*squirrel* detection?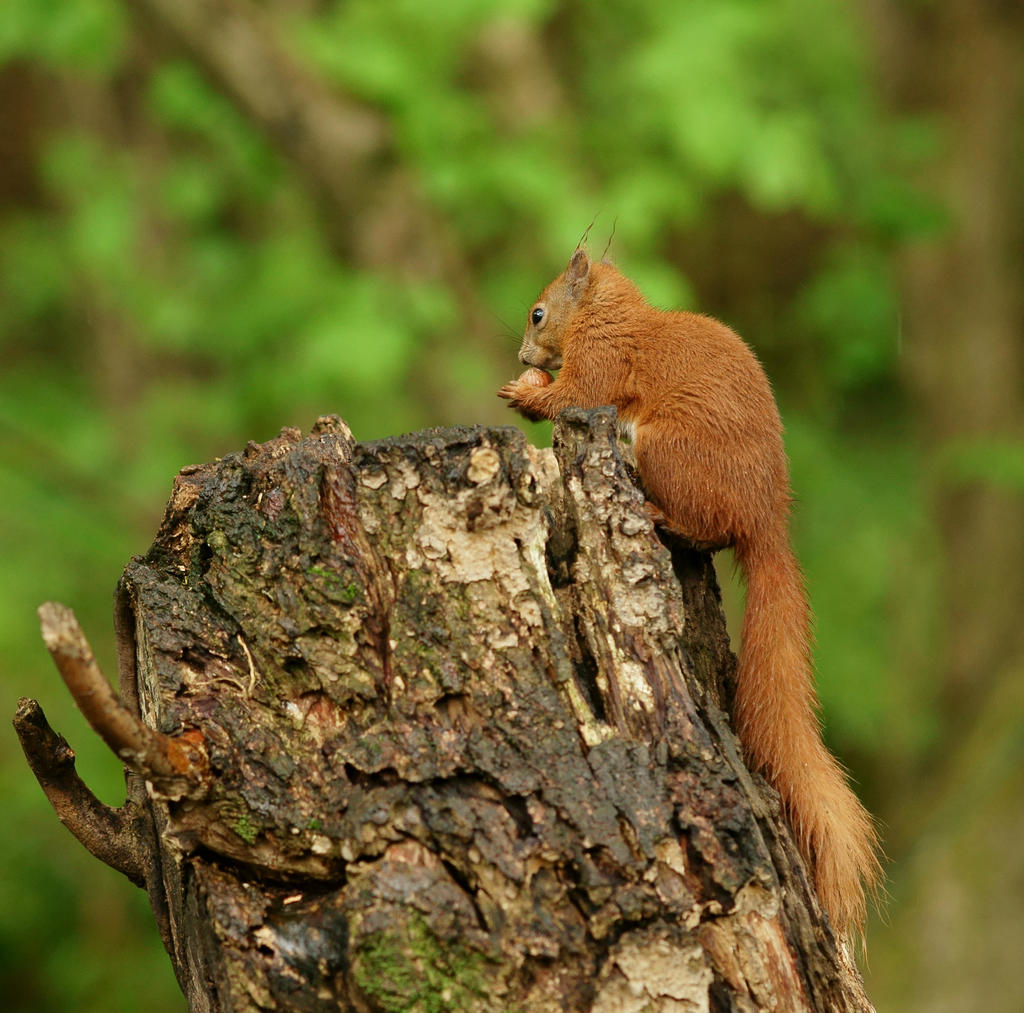
left=490, top=199, right=909, bottom=951
